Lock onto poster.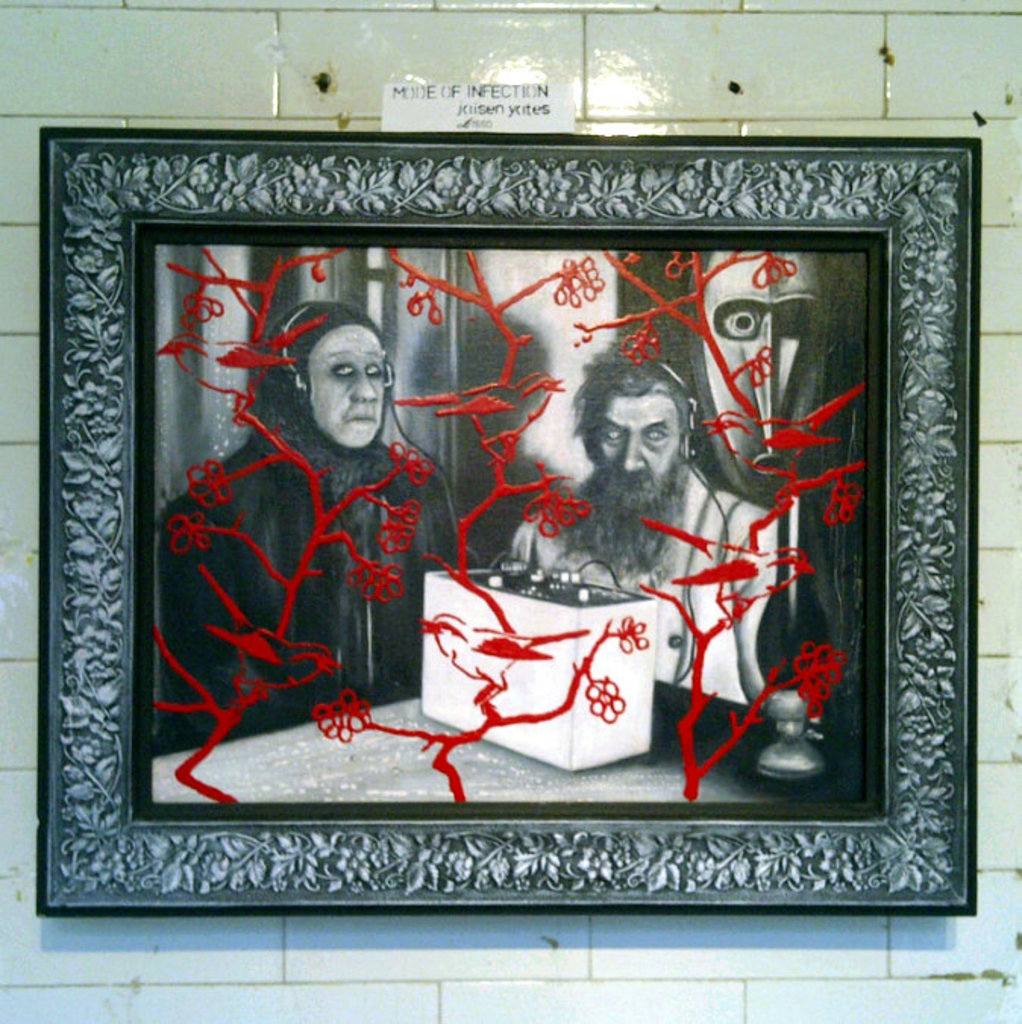
Locked: rect(29, 127, 986, 915).
